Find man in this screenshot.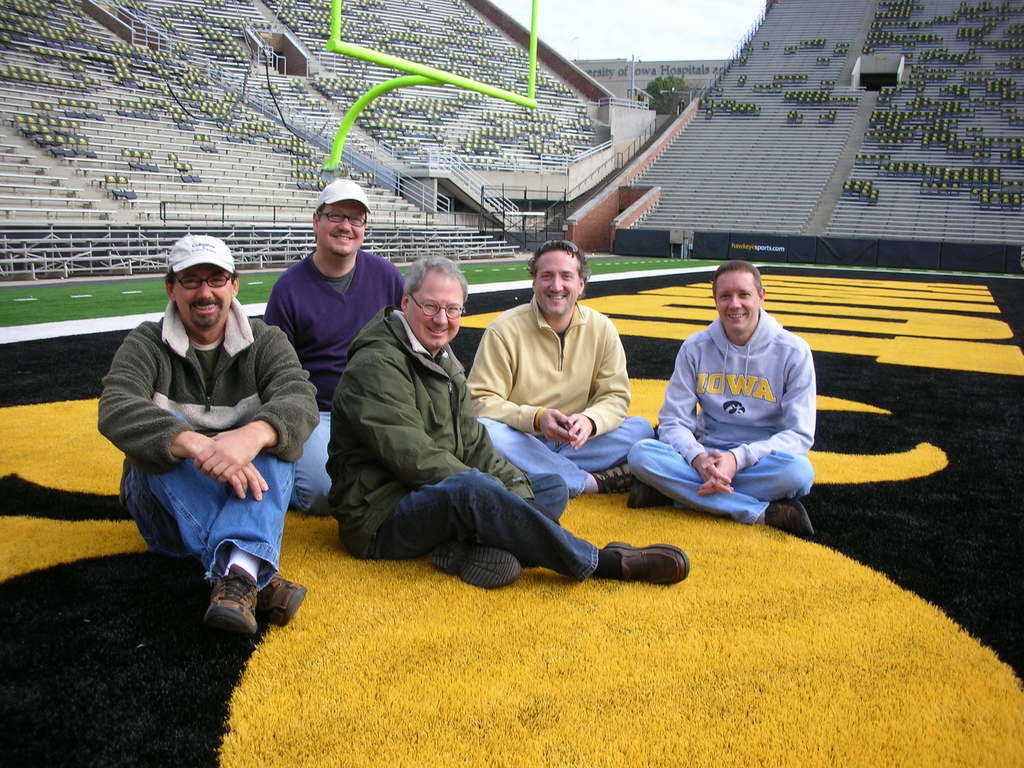
The bounding box for man is pyautogui.locateOnScreen(109, 237, 321, 659).
